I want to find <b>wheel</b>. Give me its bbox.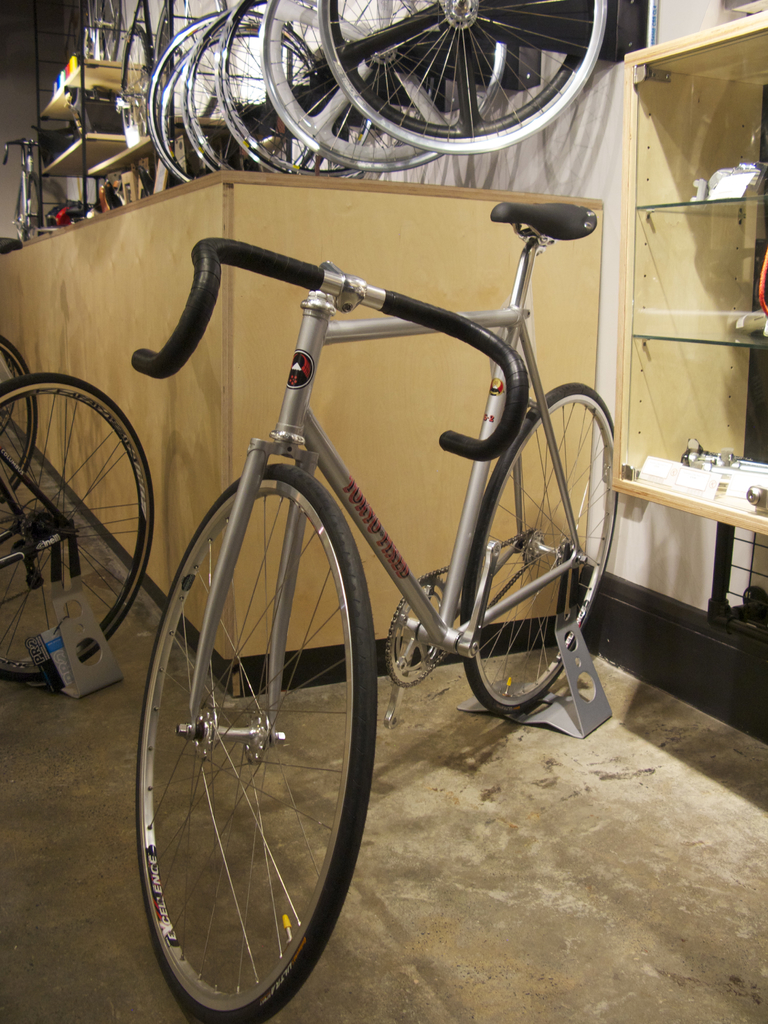
<box>19,173,42,244</box>.
